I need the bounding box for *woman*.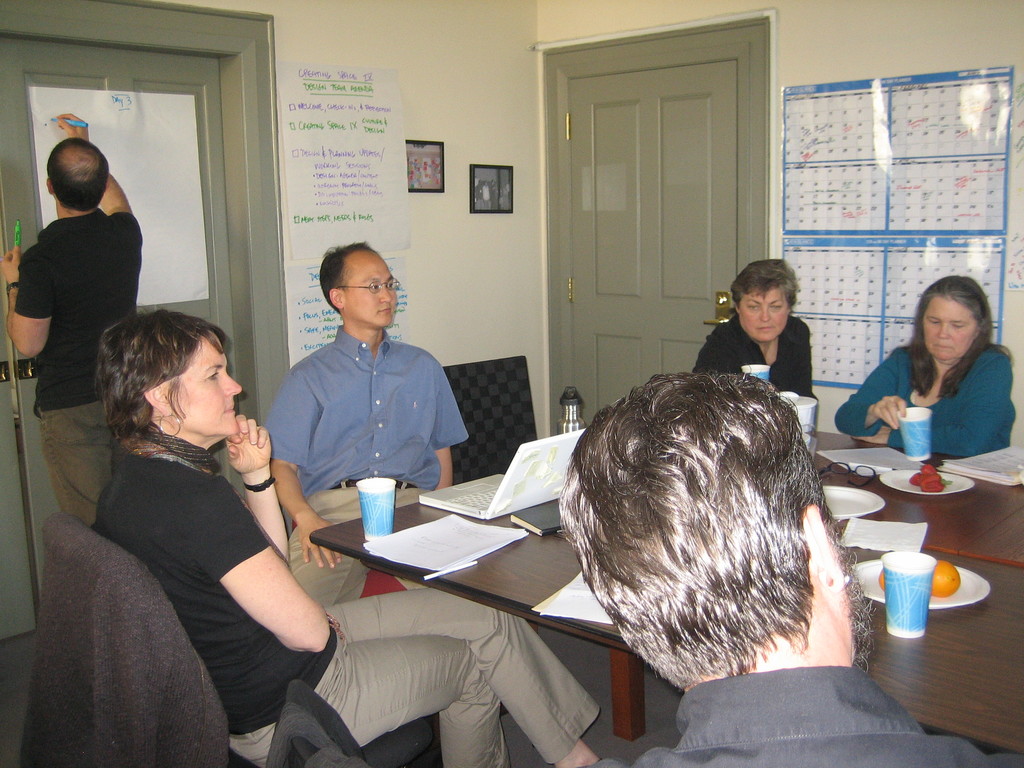
Here it is: [831, 276, 1018, 460].
